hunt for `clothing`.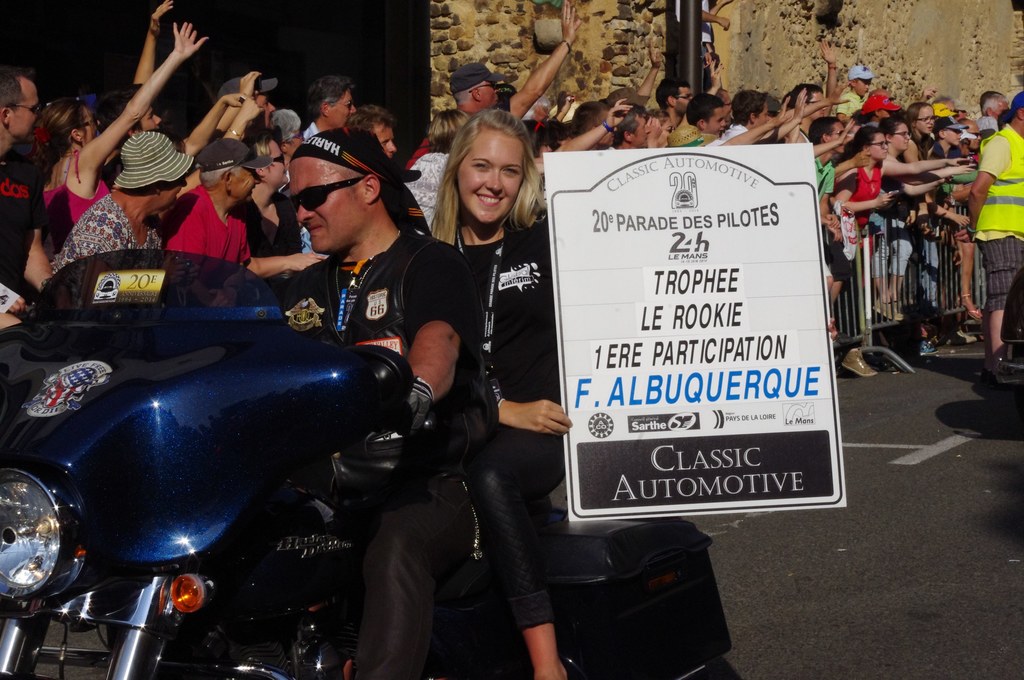
Hunted down at rect(977, 119, 1023, 308).
